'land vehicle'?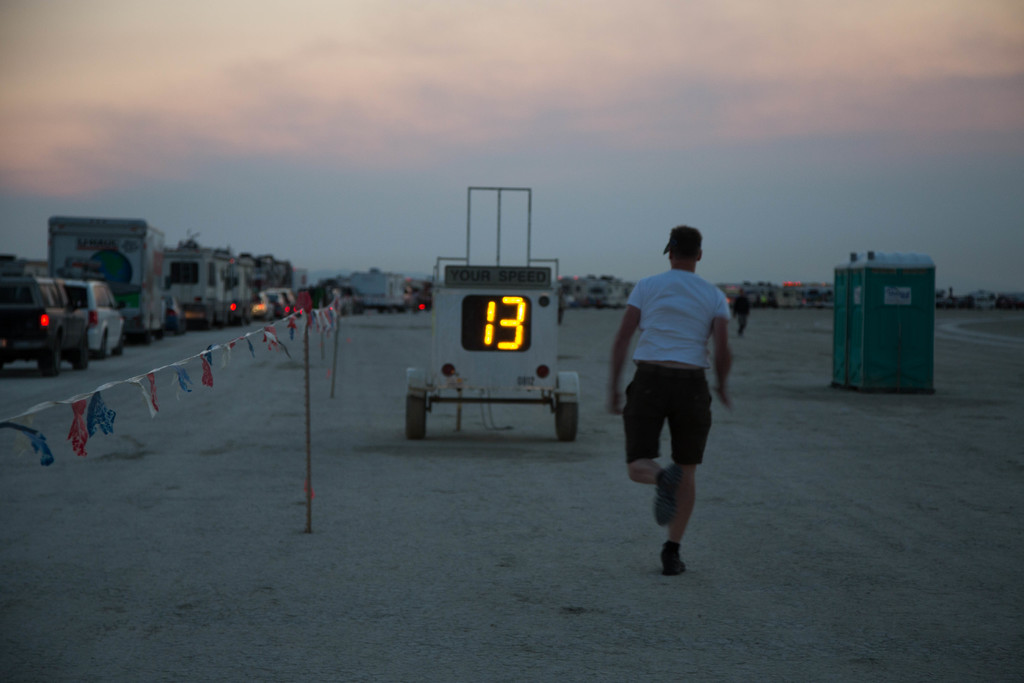
[235, 256, 255, 327]
